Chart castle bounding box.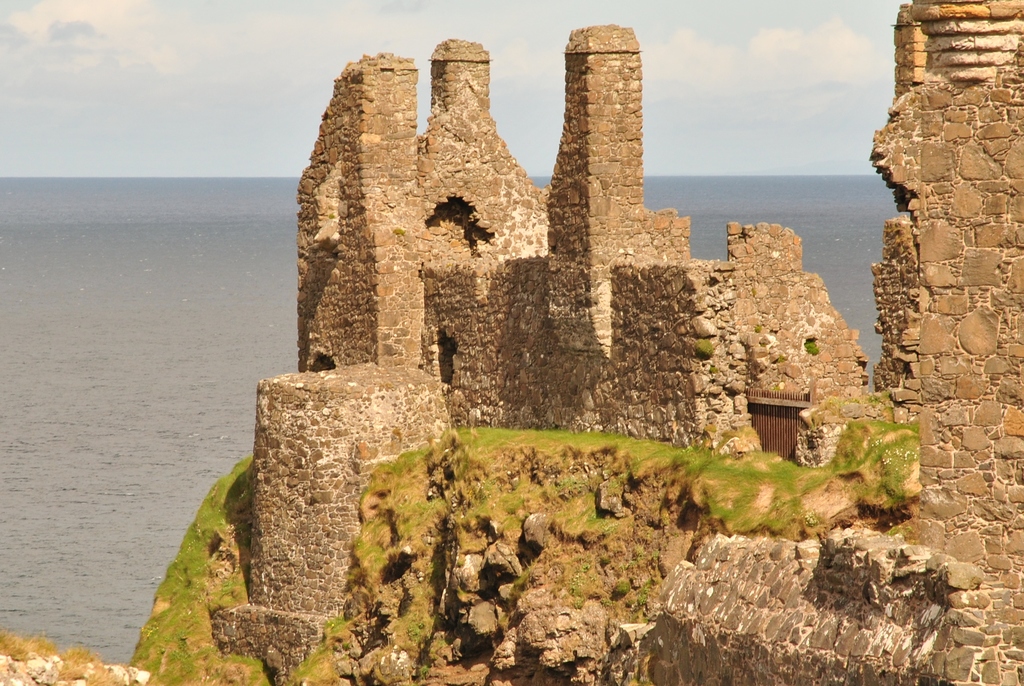
Charted: rect(237, 7, 914, 496).
